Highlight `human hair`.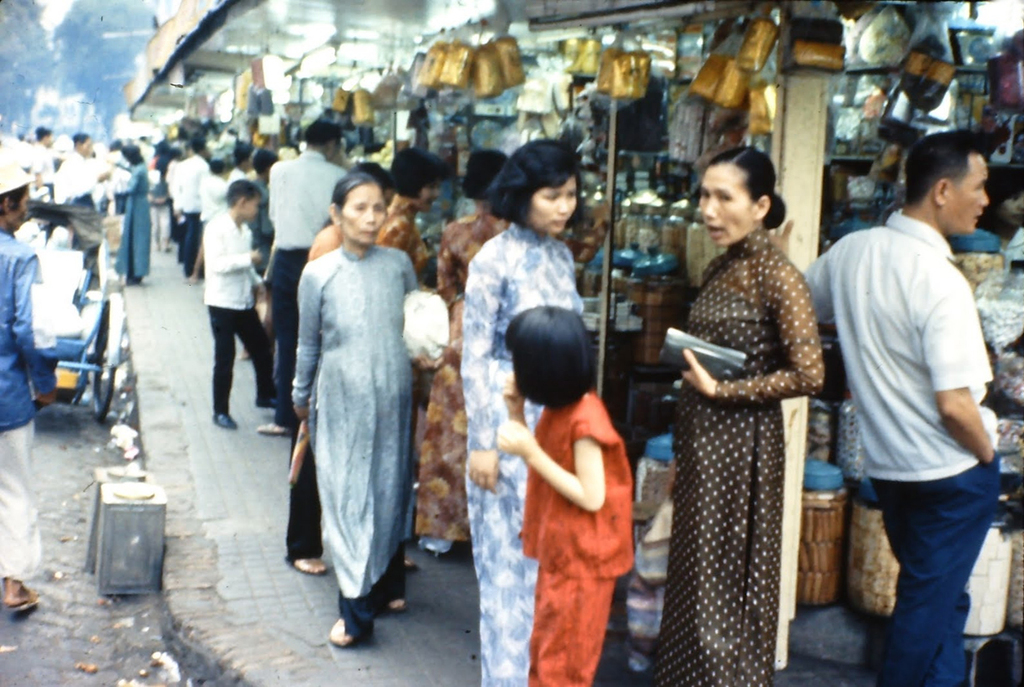
Highlighted region: box=[709, 143, 787, 231].
